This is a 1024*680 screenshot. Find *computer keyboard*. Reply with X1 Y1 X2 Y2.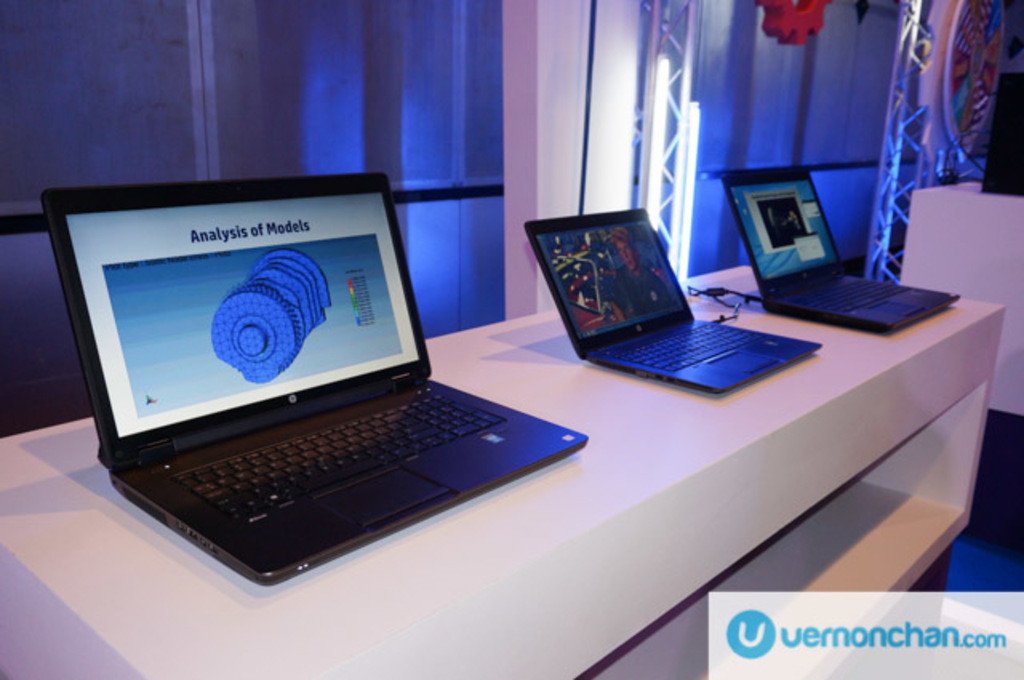
786 272 904 315.
